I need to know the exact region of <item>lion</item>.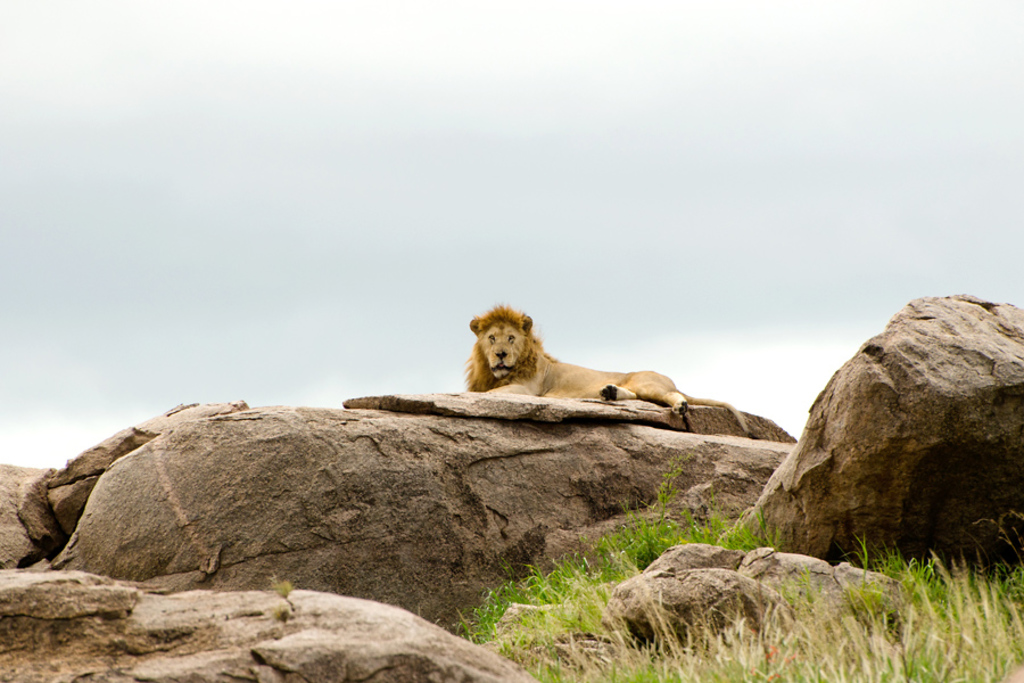
Region: [x1=460, y1=303, x2=761, y2=439].
